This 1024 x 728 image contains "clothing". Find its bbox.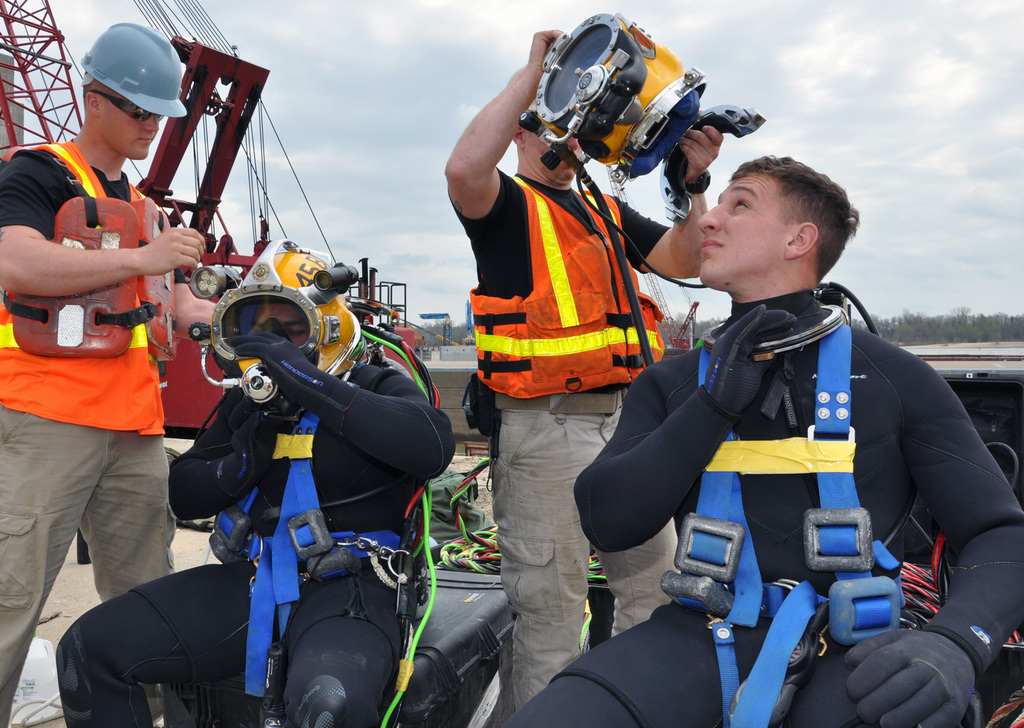
[446,164,678,715].
